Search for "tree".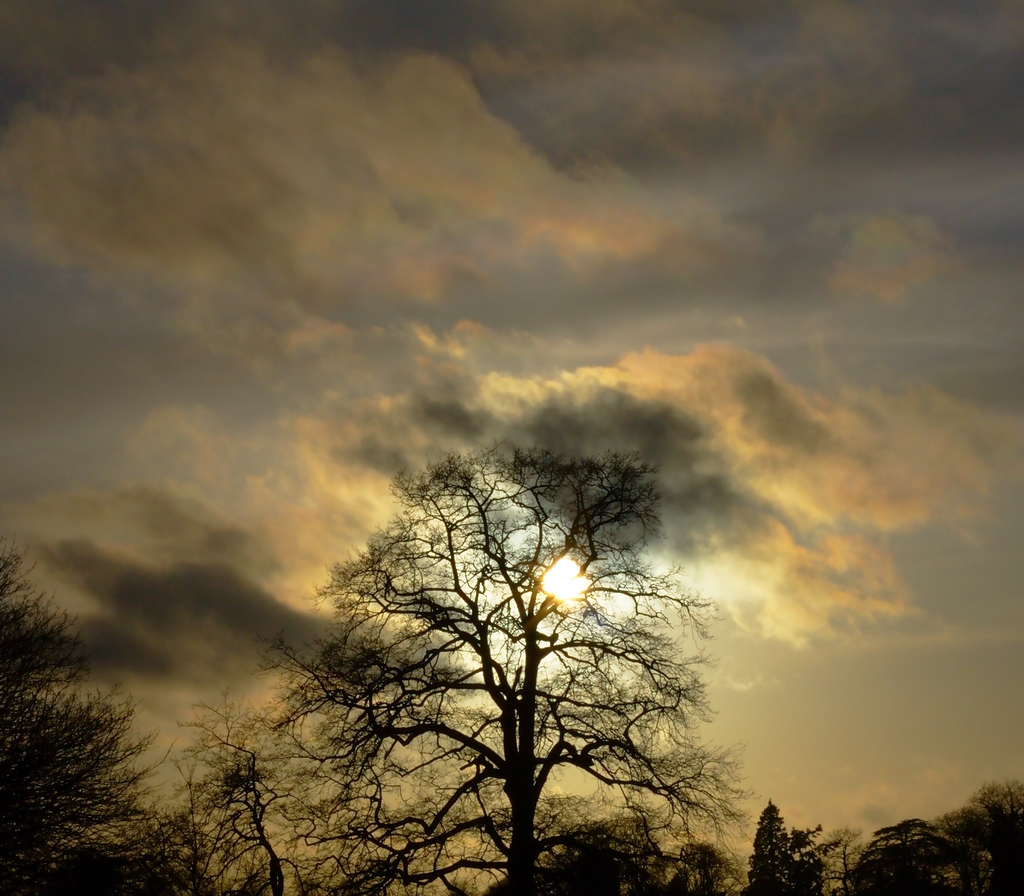
Found at region(0, 550, 177, 895).
